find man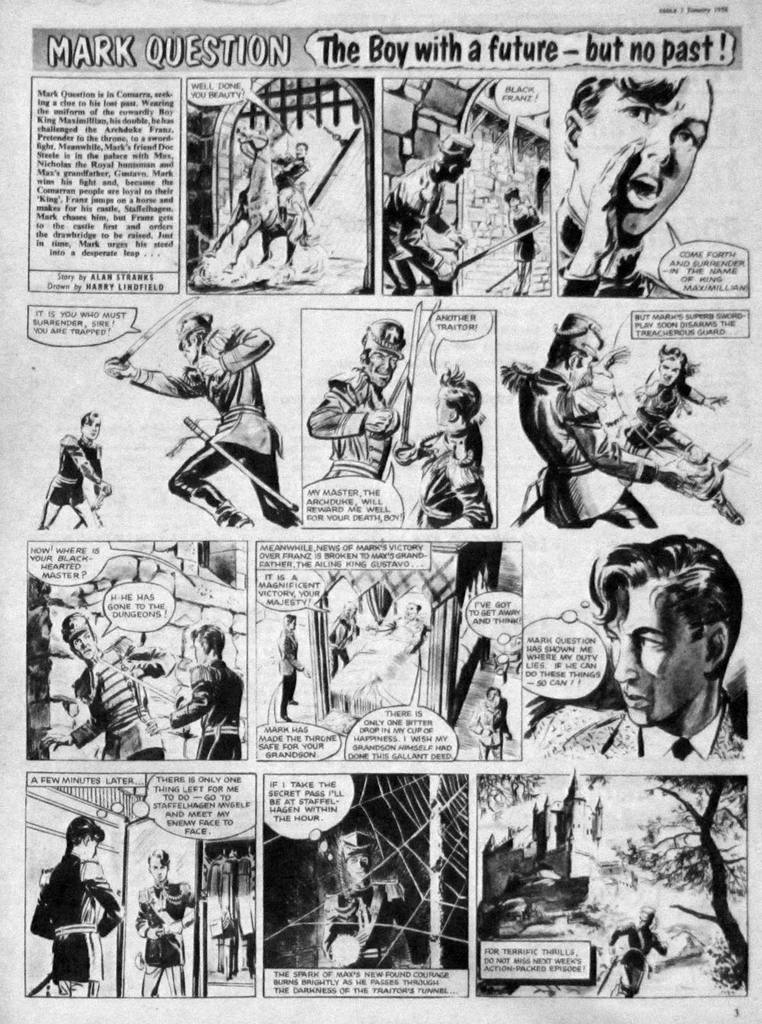
(101, 302, 298, 534)
